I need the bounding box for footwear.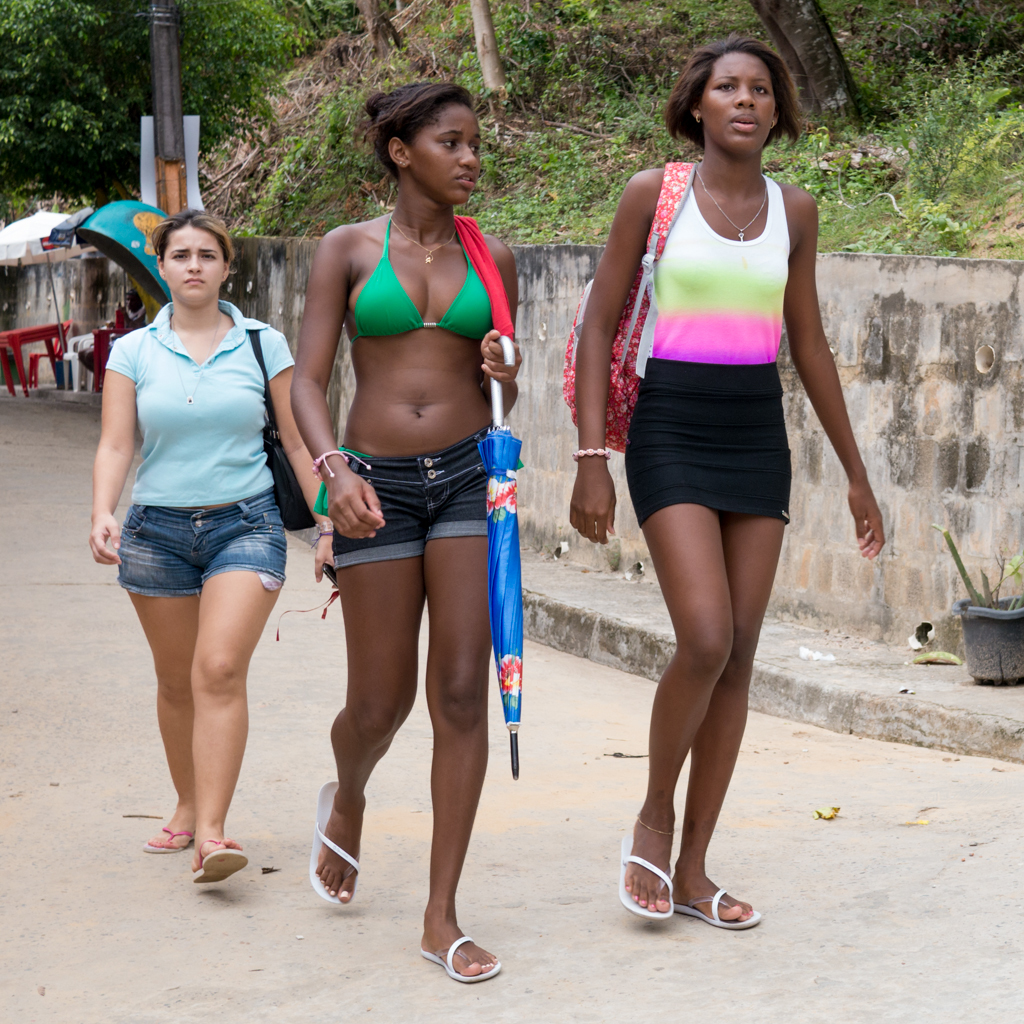
Here it is: bbox(407, 885, 500, 988).
